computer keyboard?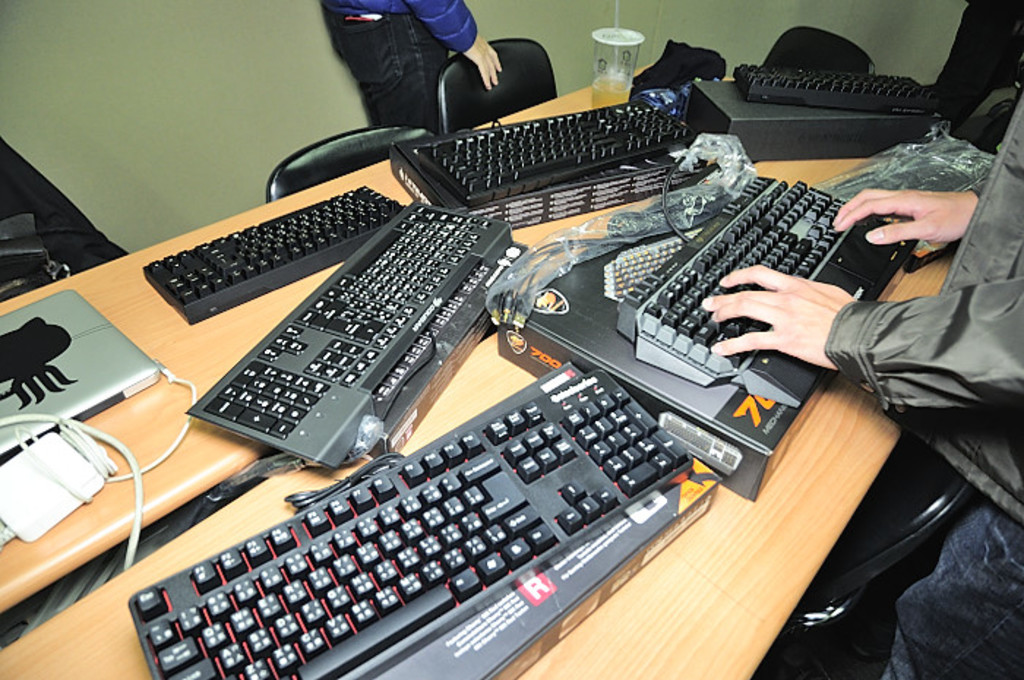
box=[617, 171, 916, 409]
